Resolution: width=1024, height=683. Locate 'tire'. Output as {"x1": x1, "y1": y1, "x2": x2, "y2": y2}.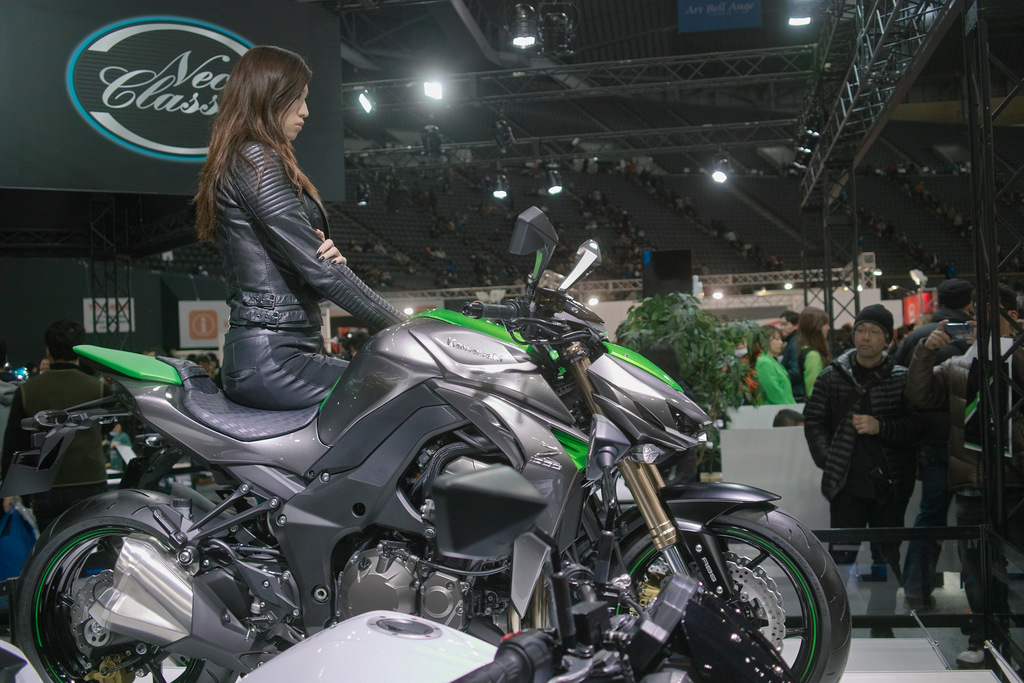
{"x1": 16, "y1": 489, "x2": 238, "y2": 682}.
